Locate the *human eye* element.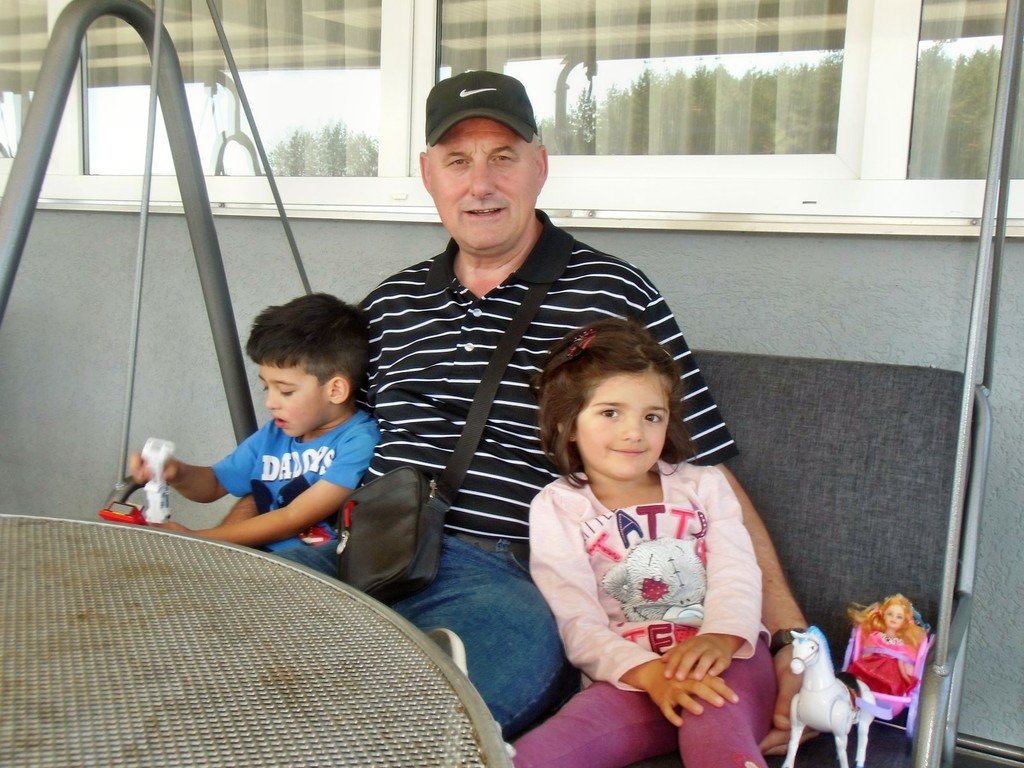
Element bbox: [left=446, top=154, right=472, bottom=168].
